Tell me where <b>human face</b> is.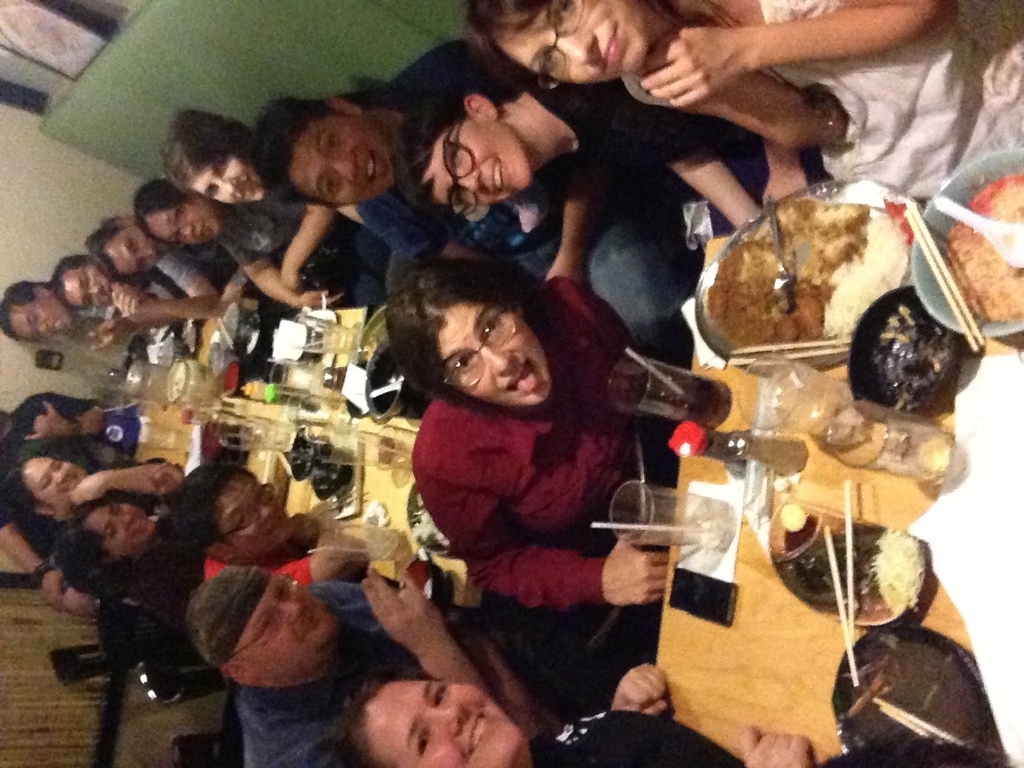
<b>human face</b> is at <box>366,676,522,766</box>.
